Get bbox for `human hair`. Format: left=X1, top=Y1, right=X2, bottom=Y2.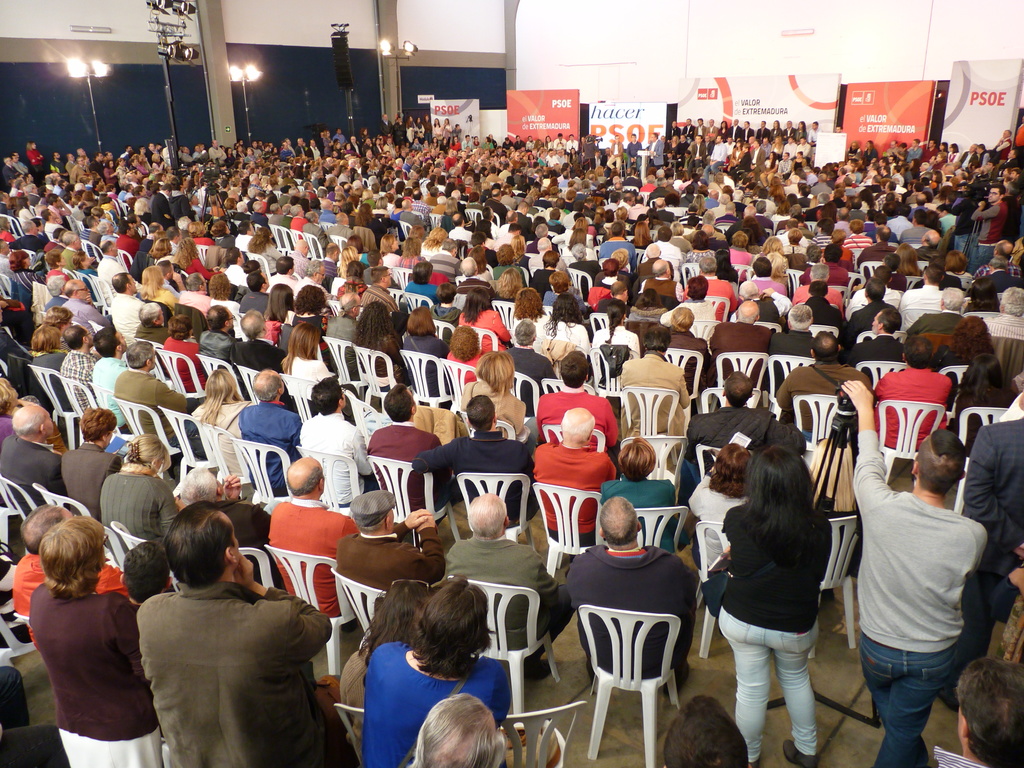
left=599, top=495, right=639, bottom=545.
